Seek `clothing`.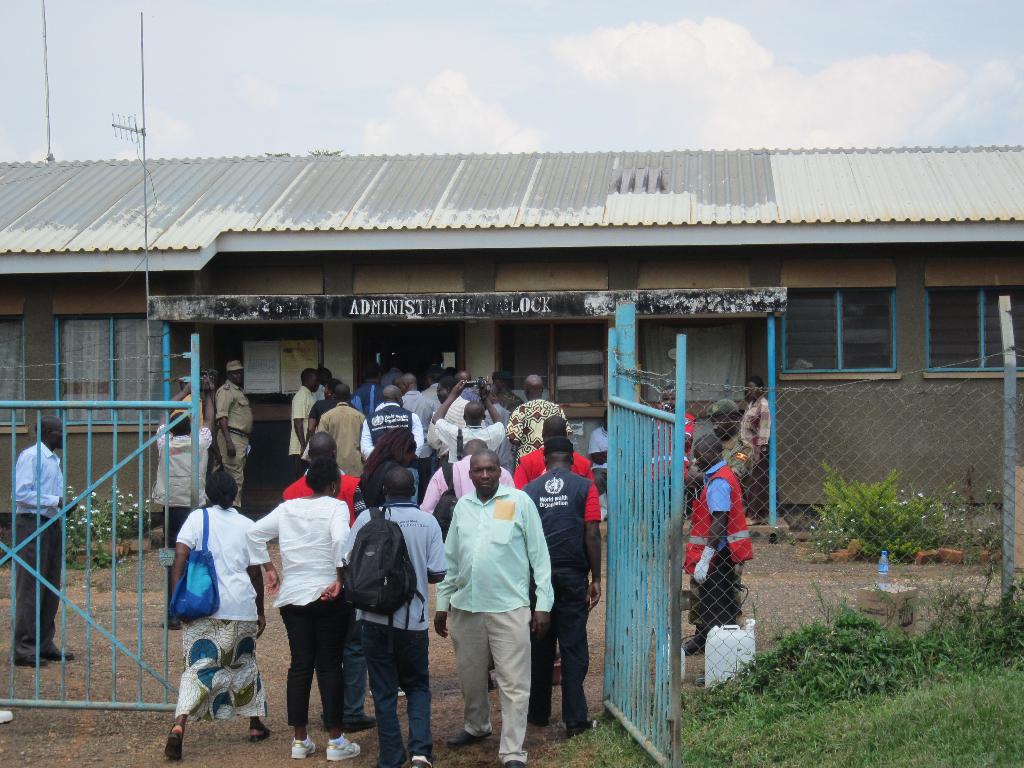
{"x1": 351, "y1": 495, "x2": 454, "y2": 767}.
